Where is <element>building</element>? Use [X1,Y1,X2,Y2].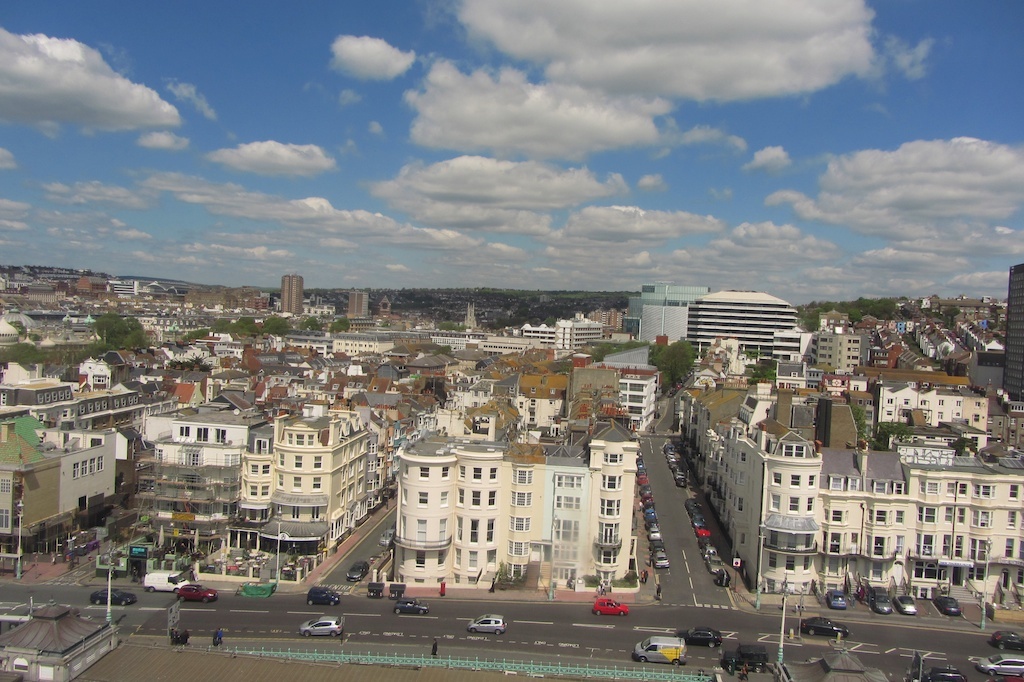
[74,272,112,294].
